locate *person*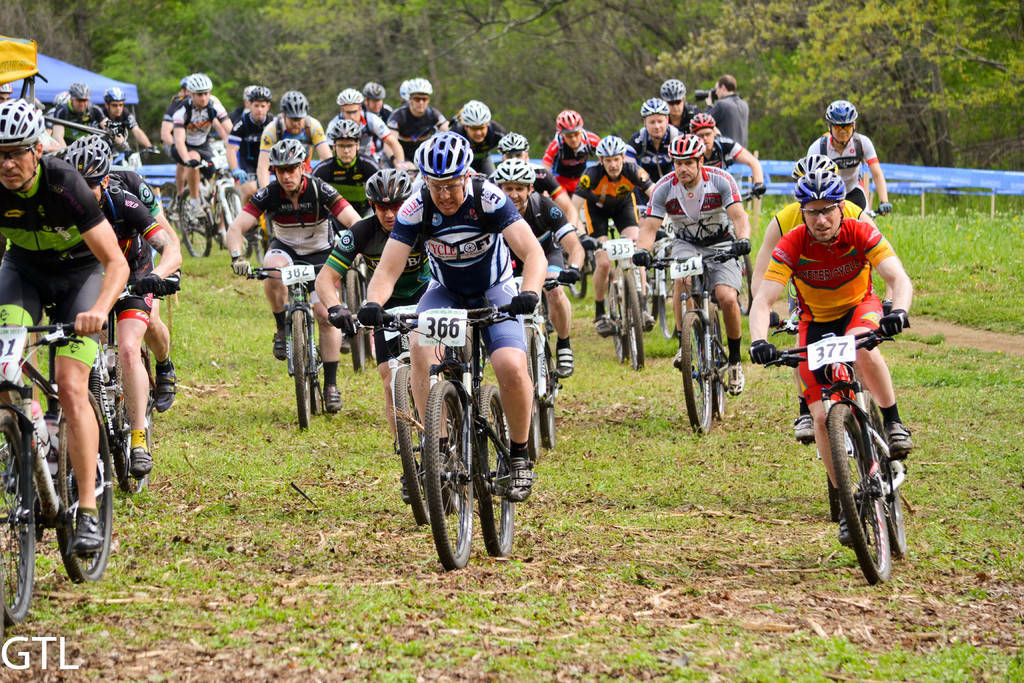
684, 110, 765, 199
